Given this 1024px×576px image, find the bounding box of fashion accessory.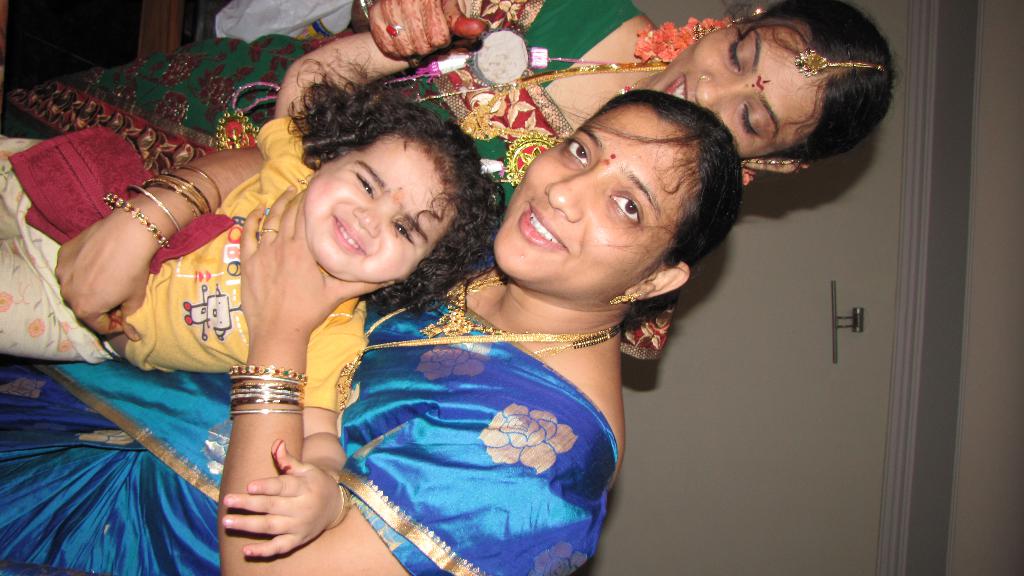
[left=698, top=72, right=710, bottom=81].
